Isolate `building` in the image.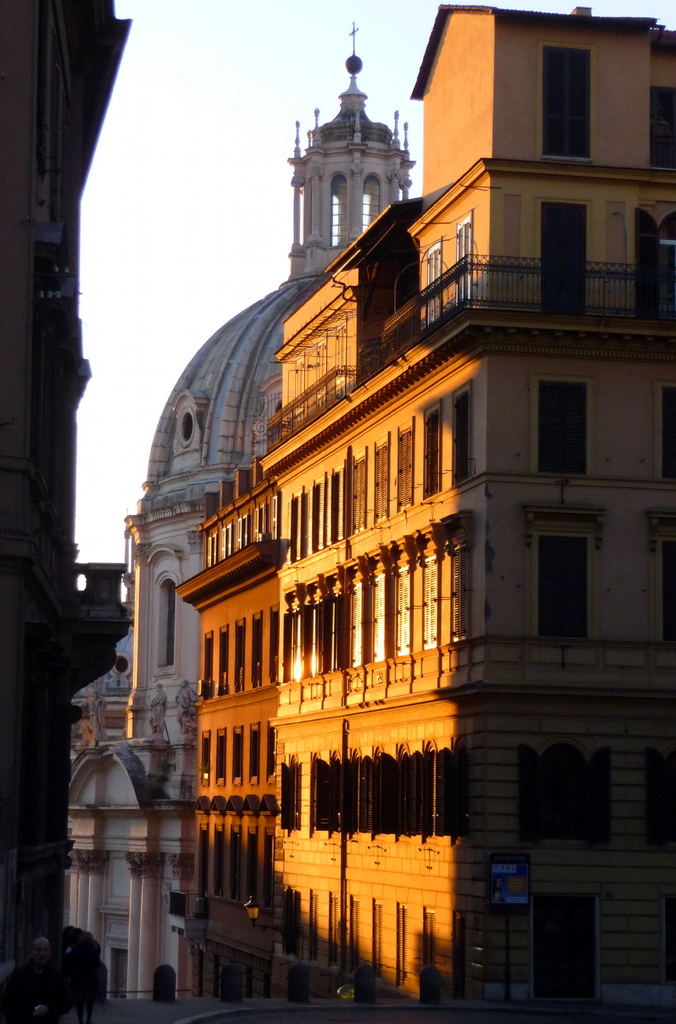
Isolated region: 69/28/409/1002.
